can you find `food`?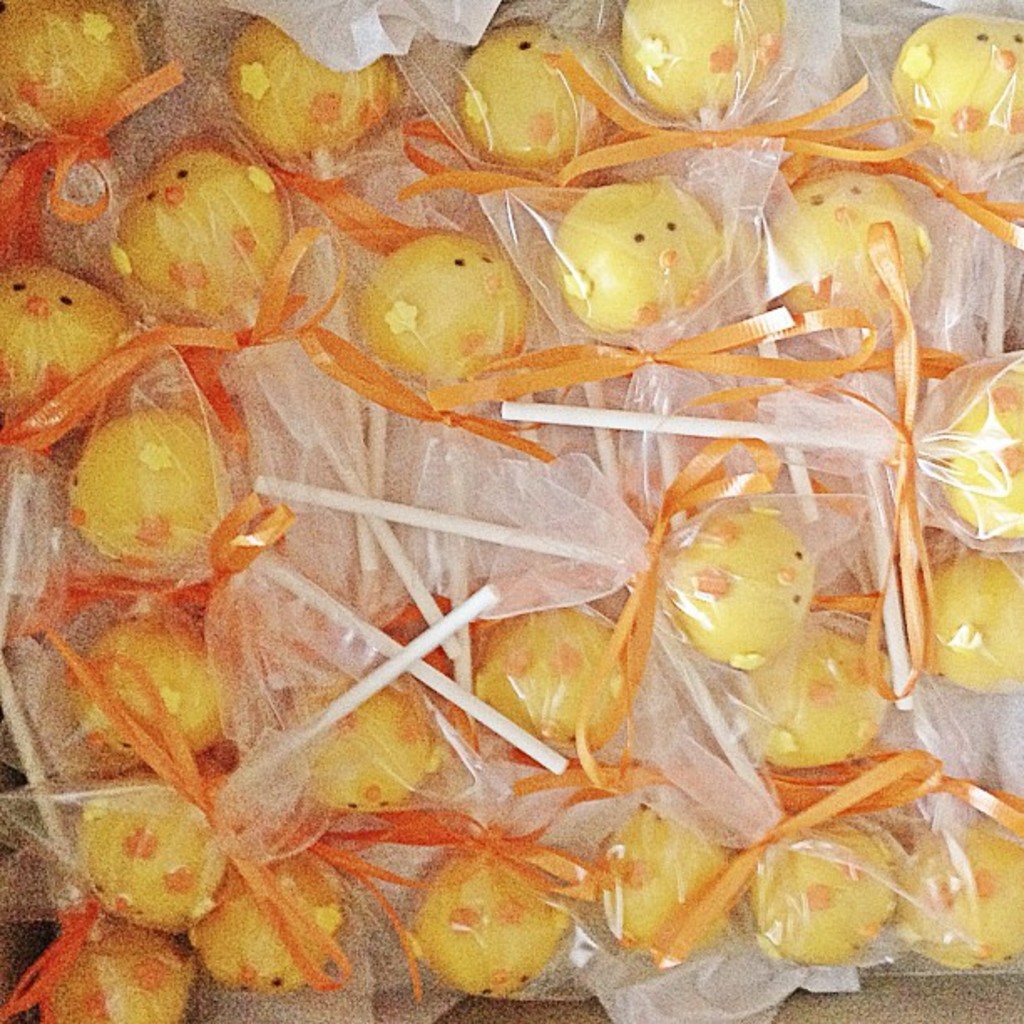
Yes, bounding box: <bbox>17, 407, 311, 639</bbox>.
